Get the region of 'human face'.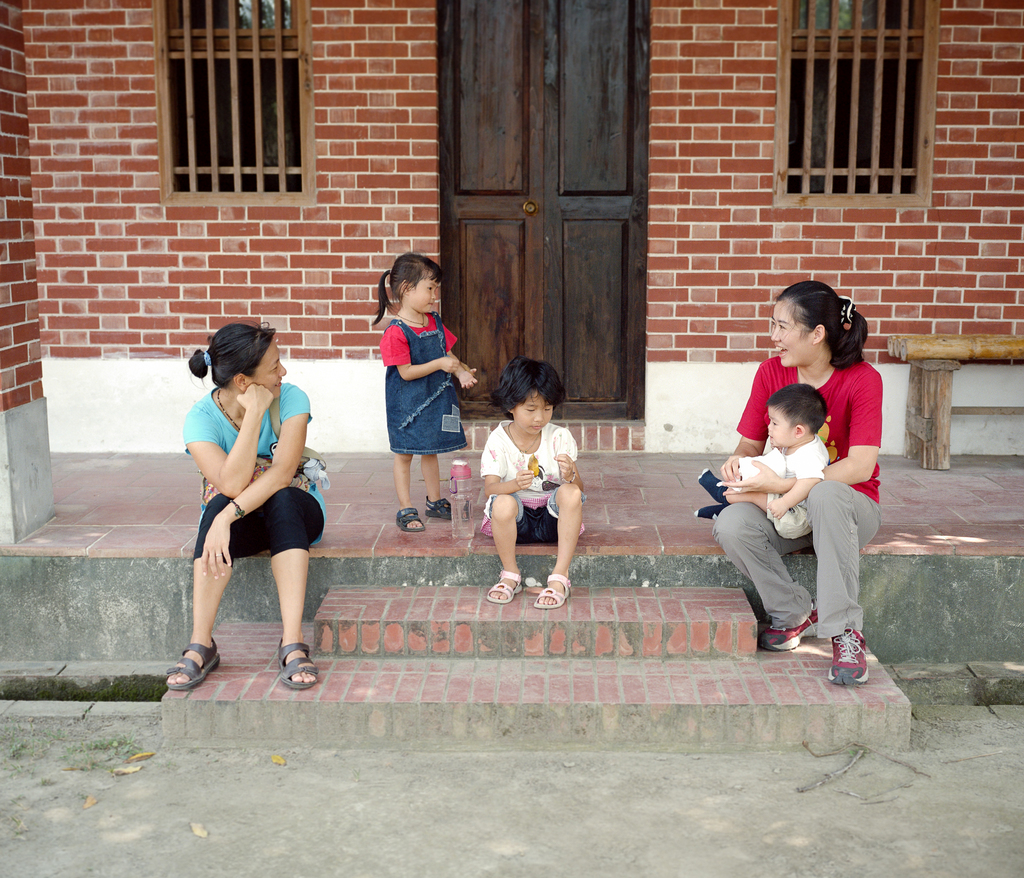
<region>772, 302, 810, 362</region>.
